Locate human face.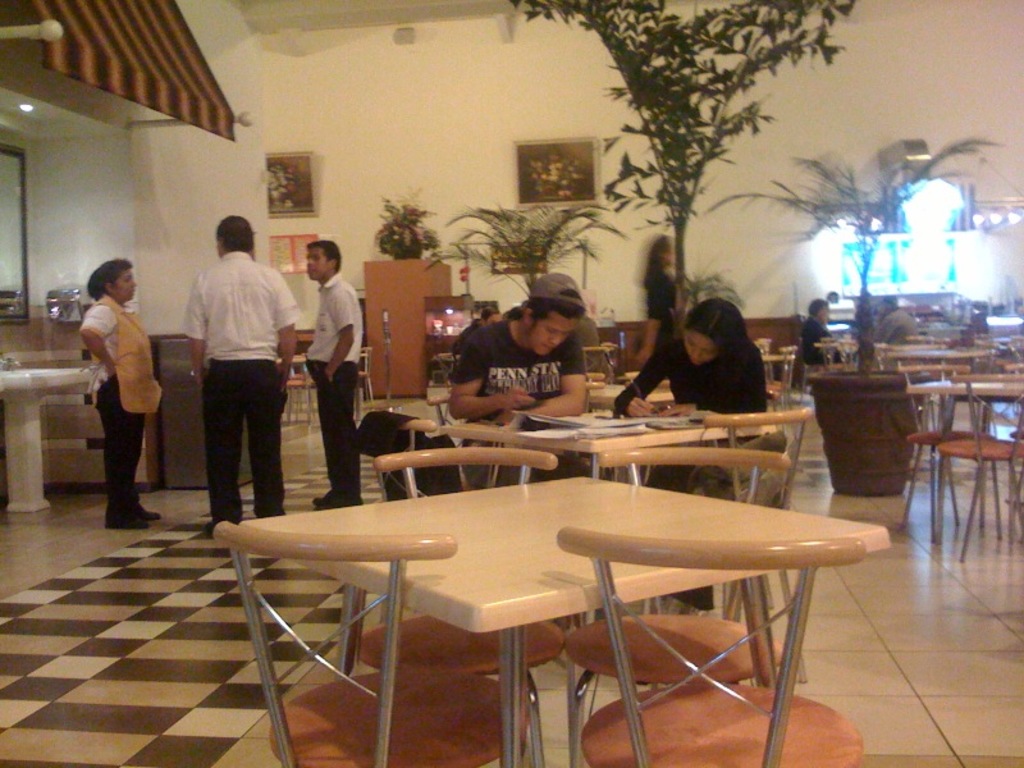
Bounding box: [118,270,137,302].
